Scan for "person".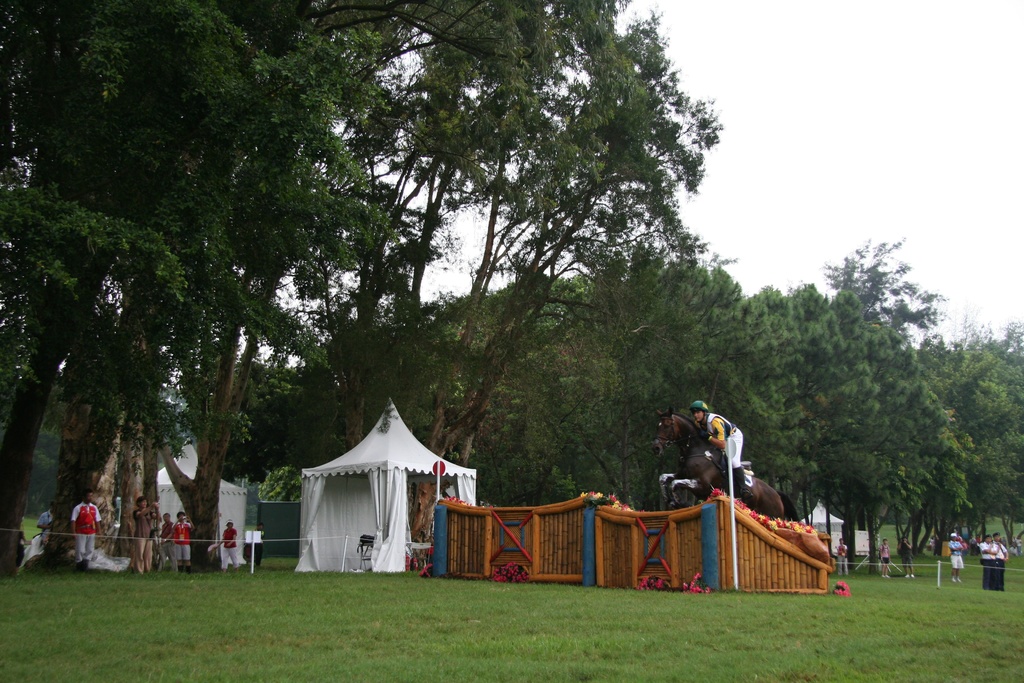
Scan result: 989, 533, 1012, 591.
